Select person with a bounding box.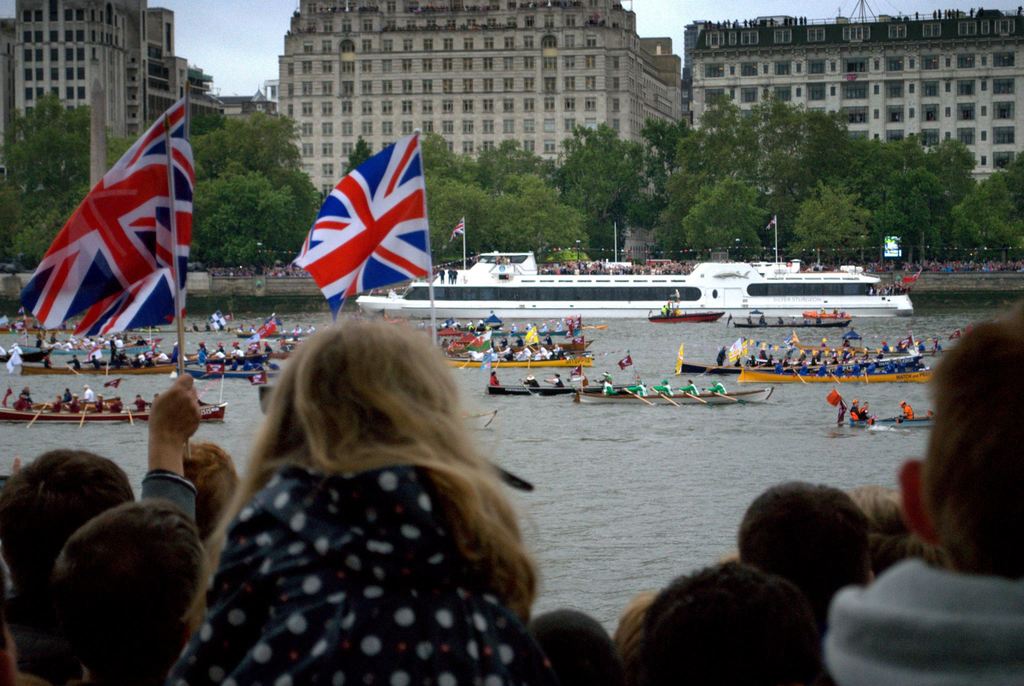
l=87, t=395, r=104, b=413.
